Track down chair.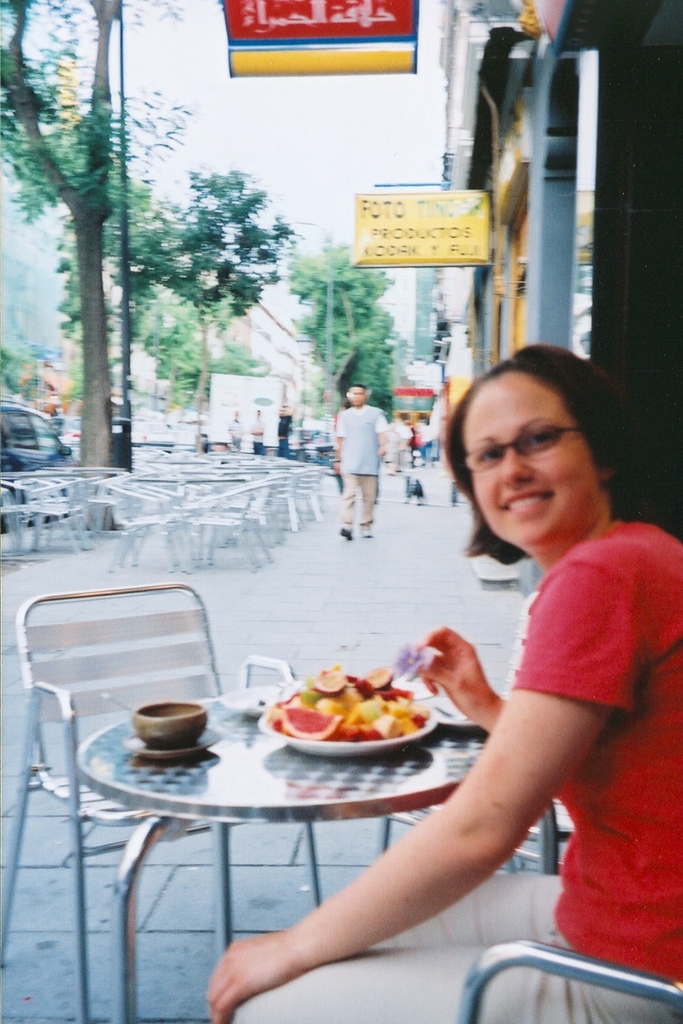
Tracked to {"x1": 376, "y1": 589, "x2": 578, "y2": 861}.
